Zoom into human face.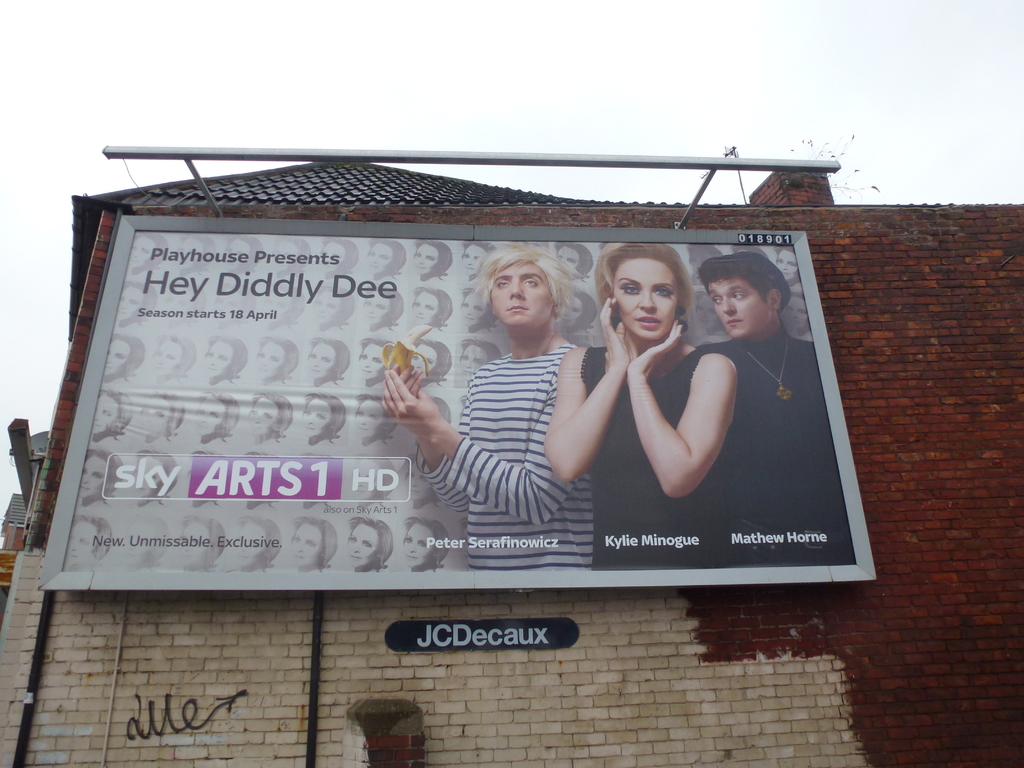
Zoom target: 465, 296, 486, 327.
